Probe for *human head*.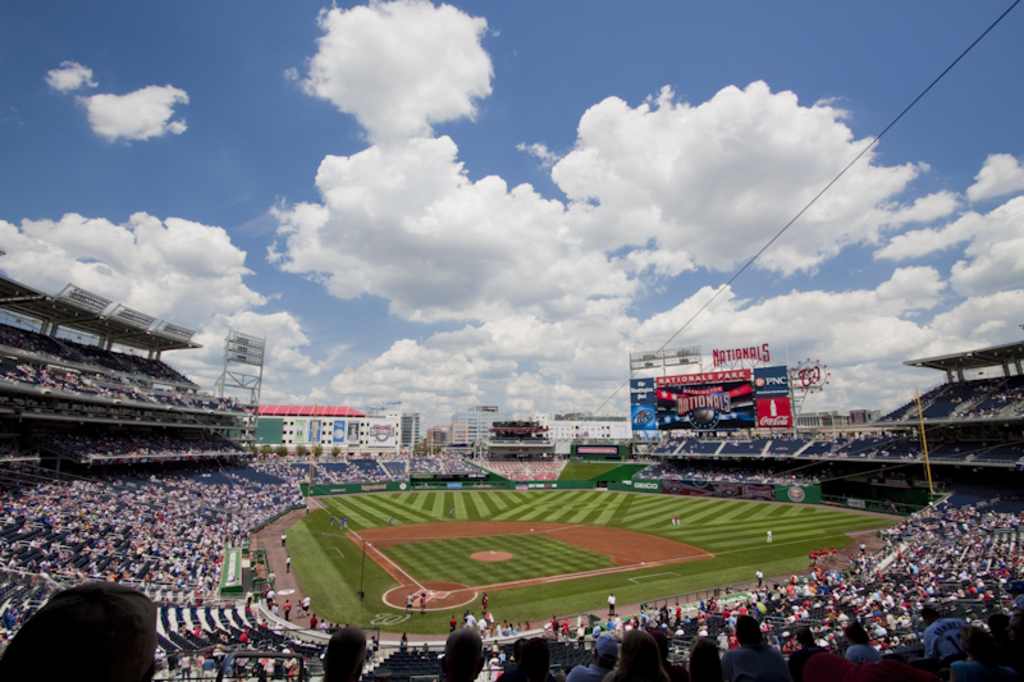
Probe result: rect(849, 628, 870, 645).
